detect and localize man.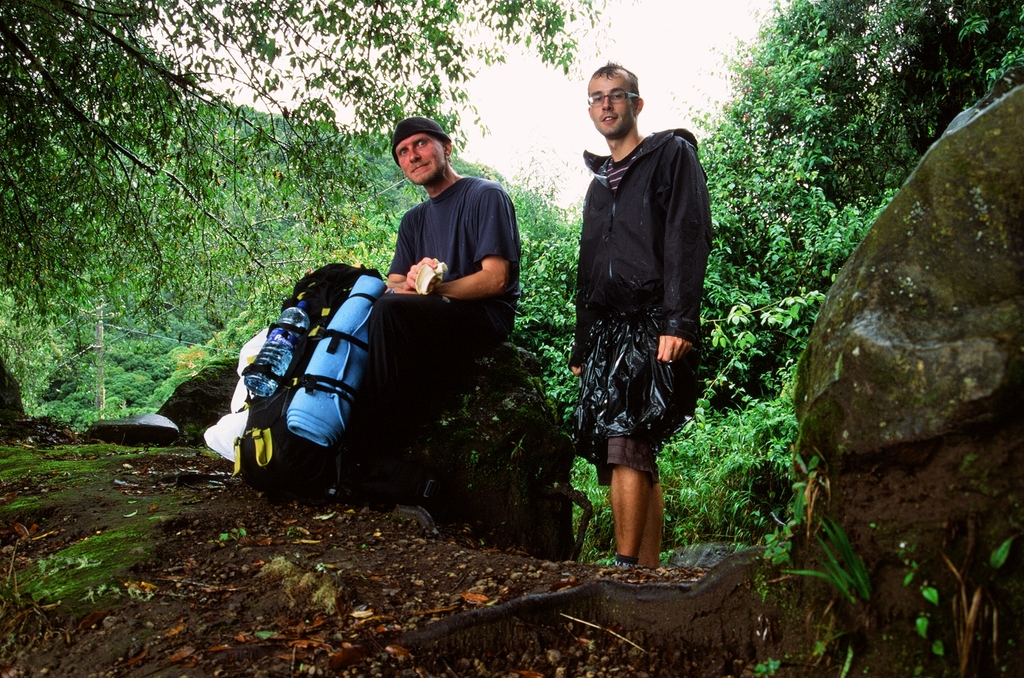
Localized at [x1=362, y1=112, x2=520, y2=521].
